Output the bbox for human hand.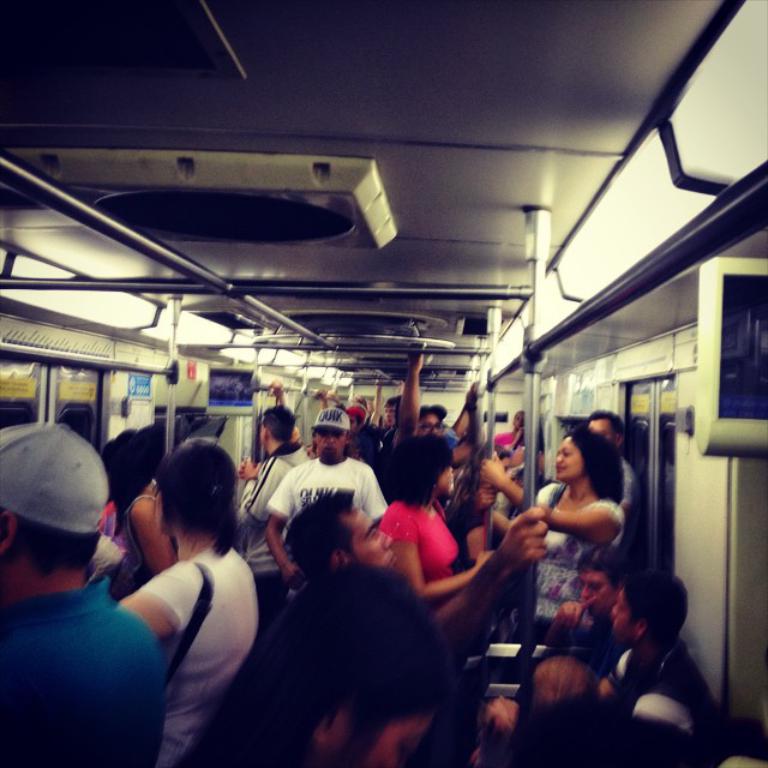
<box>278,563,306,589</box>.
